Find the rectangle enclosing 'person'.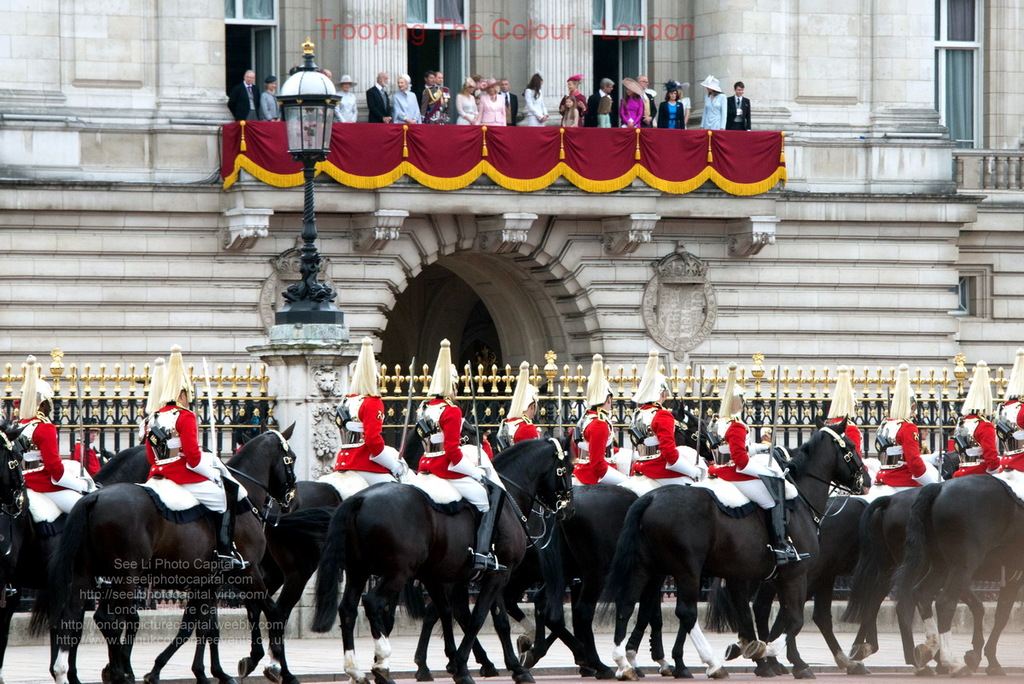
701/74/728/128.
